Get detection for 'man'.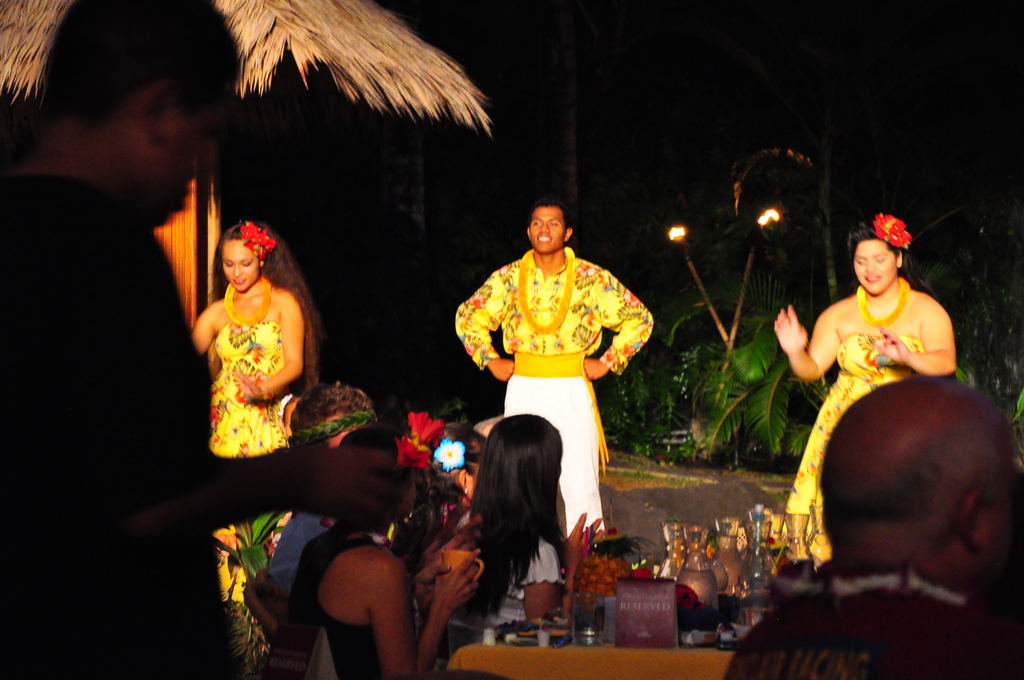
Detection: x1=19 y1=4 x2=235 y2=596.
